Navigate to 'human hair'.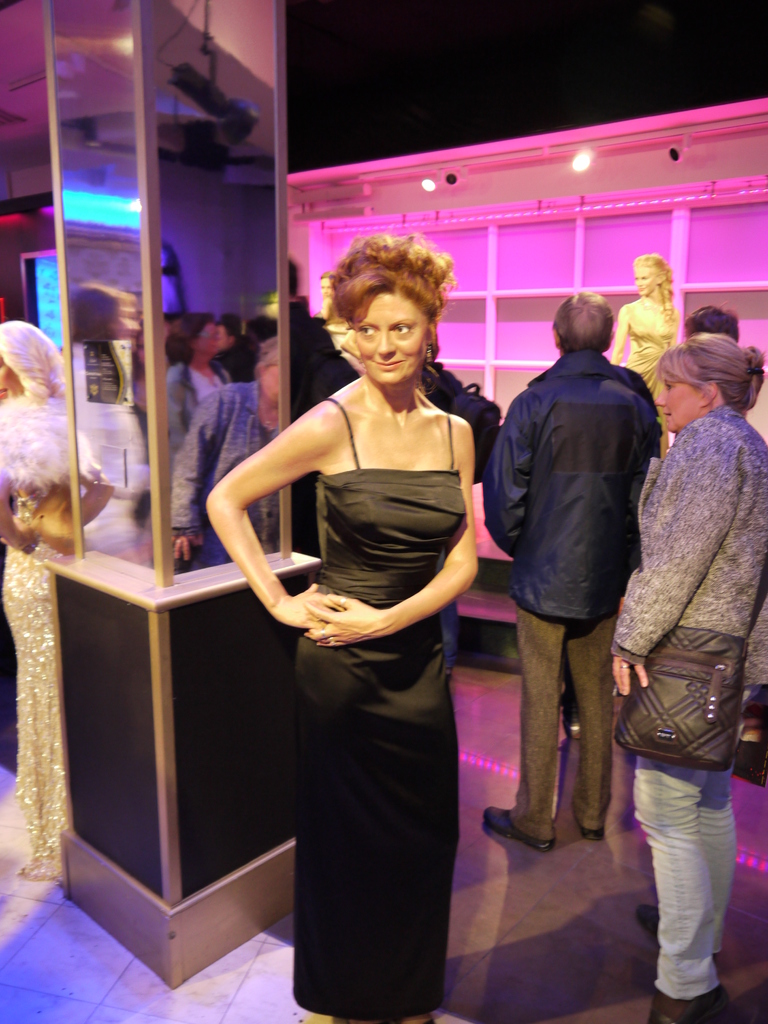
Navigation target: 321:230:465:376.
